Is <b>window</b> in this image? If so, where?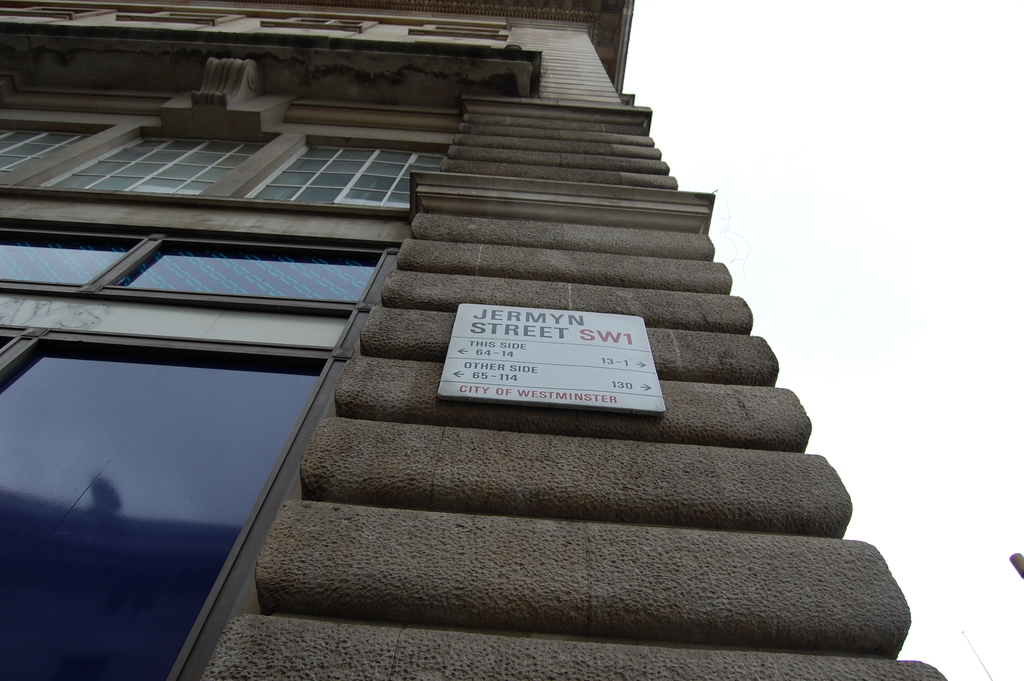
Yes, at (left=13, top=335, right=335, bottom=680).
